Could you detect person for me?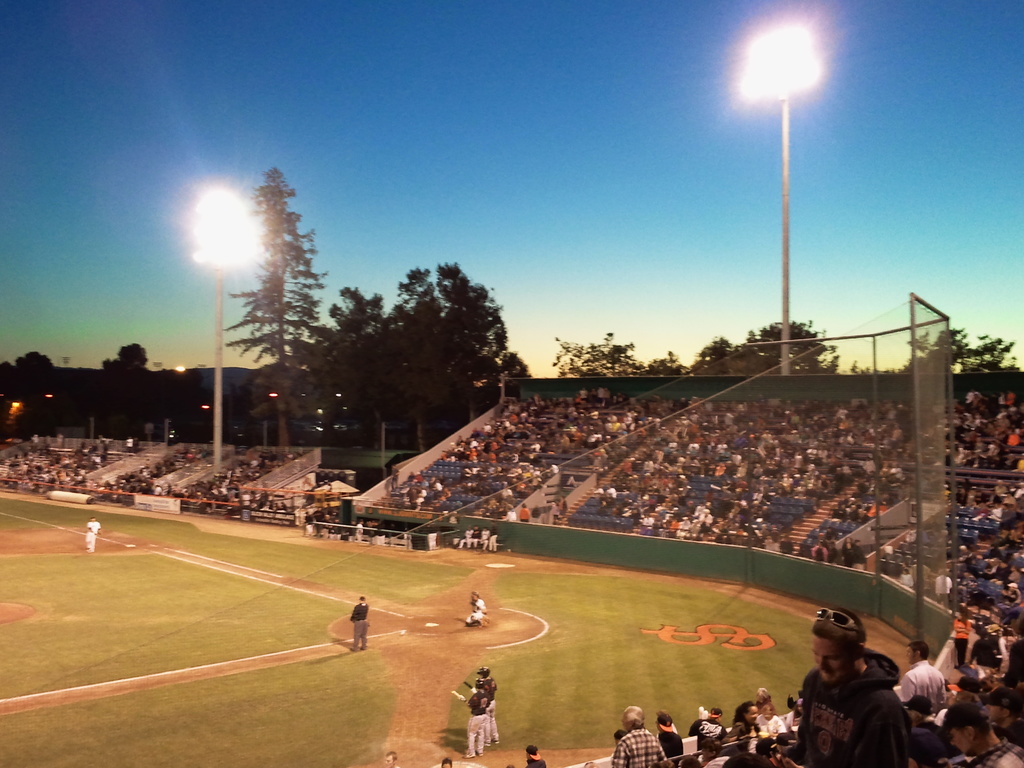
Detection result: <box>771,609,912,767</box>.
